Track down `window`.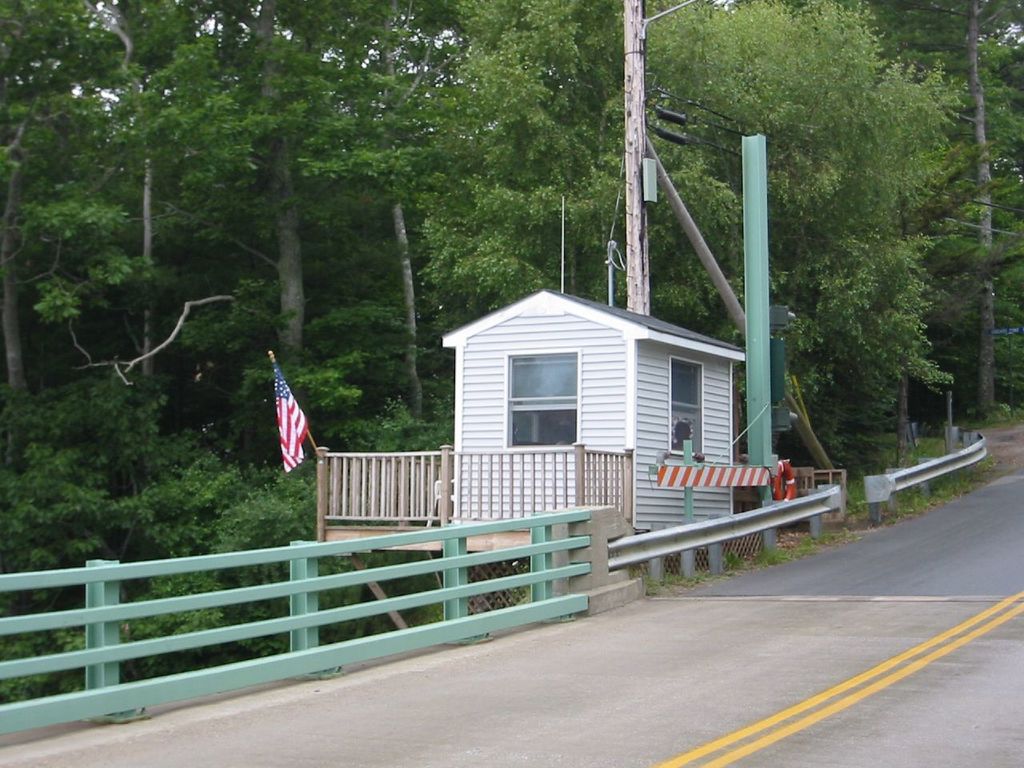
Tracked to 665, 352, 707, 466.
